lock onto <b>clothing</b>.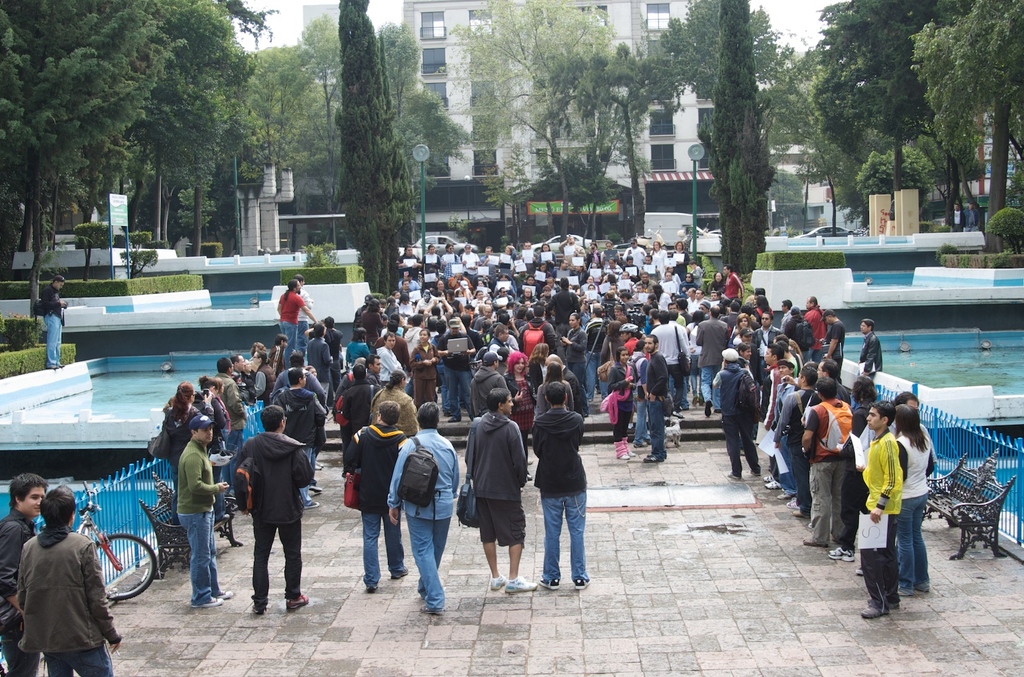
Locked: 150, 383, 202, 461.
